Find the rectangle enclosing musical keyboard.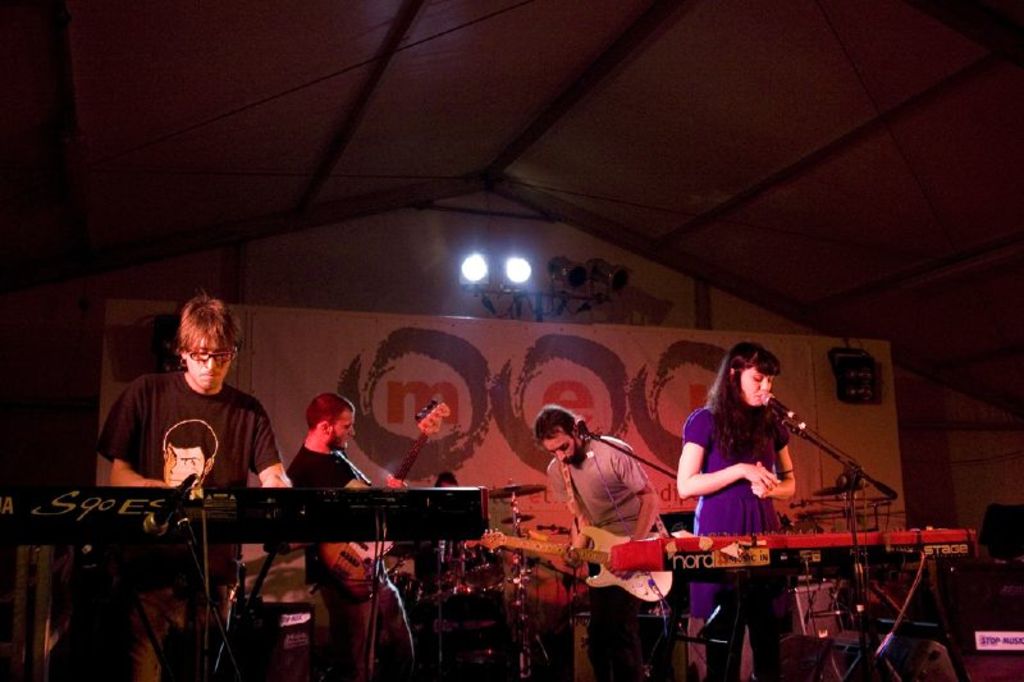
614,532,968,572.
